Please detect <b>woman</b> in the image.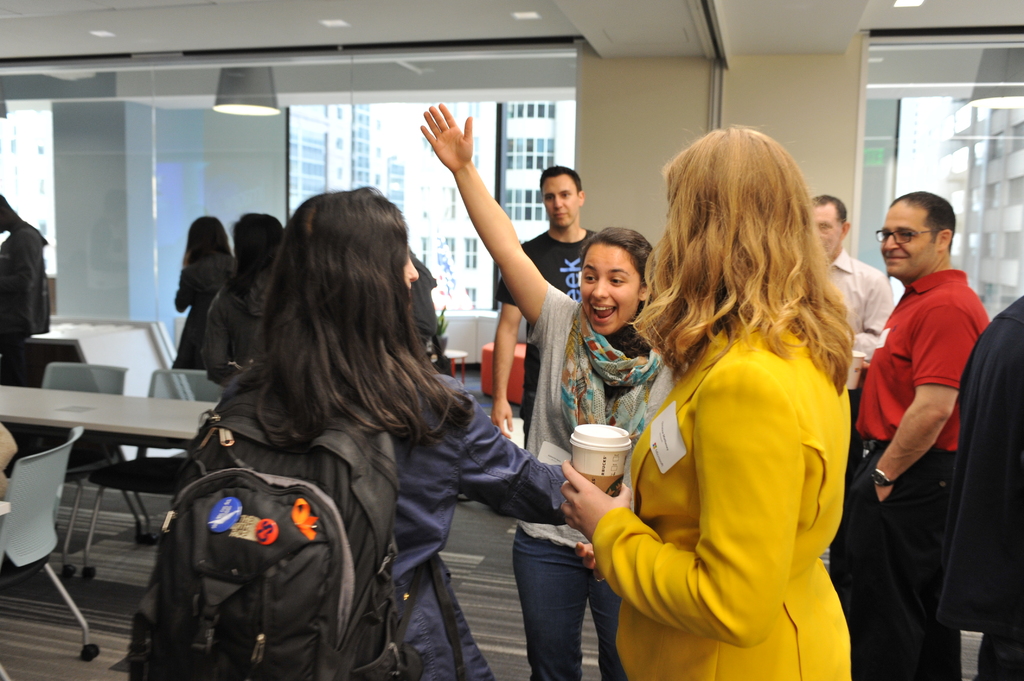
580 133 872 680.
